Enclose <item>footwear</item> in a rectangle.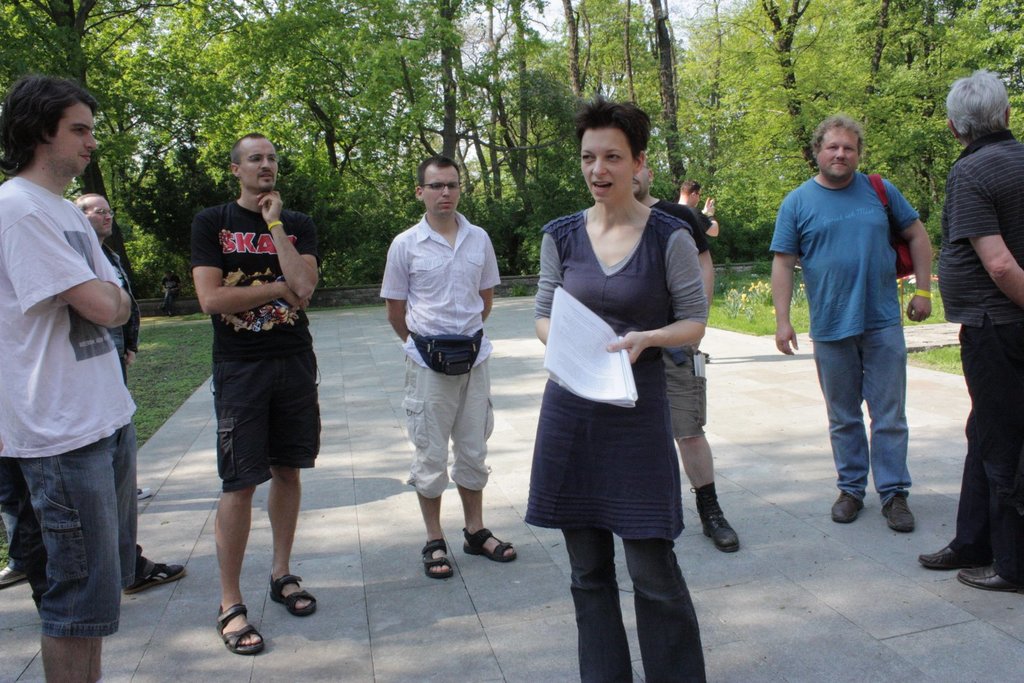
[x1=957, y1=567, x2=1023, y2=596].
